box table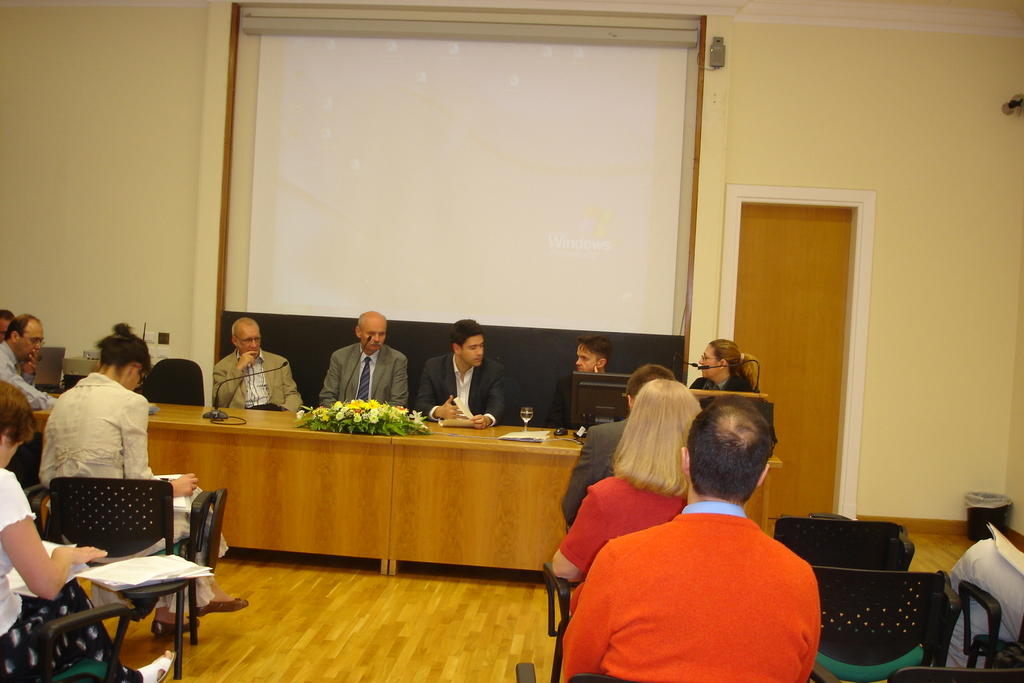
<region>396, 430, 575, 572</region>
